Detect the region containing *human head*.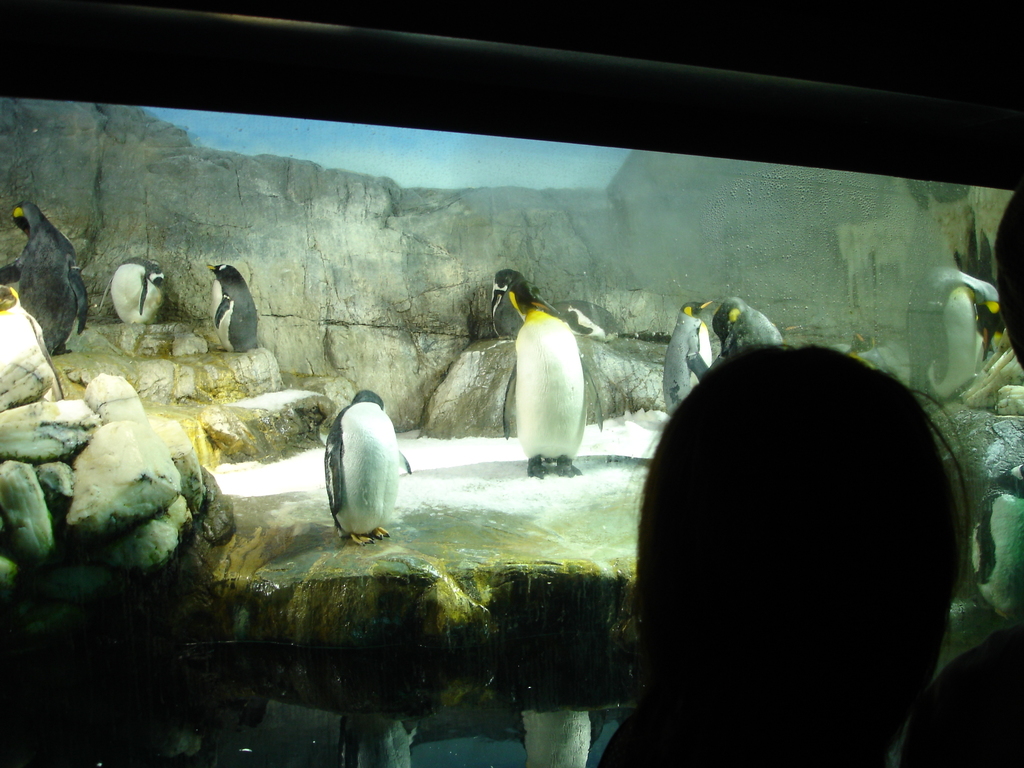
Rect(636, 346, 959, 767).
